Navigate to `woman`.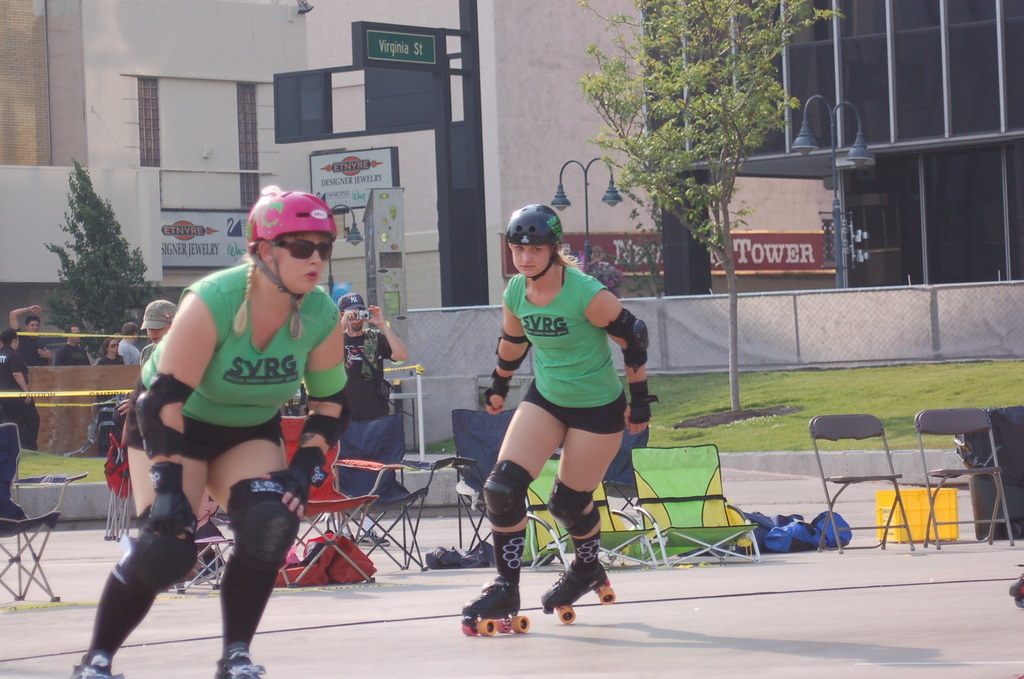
Navigation target: [x1=65, y1=191, x2=351, y2=678].
